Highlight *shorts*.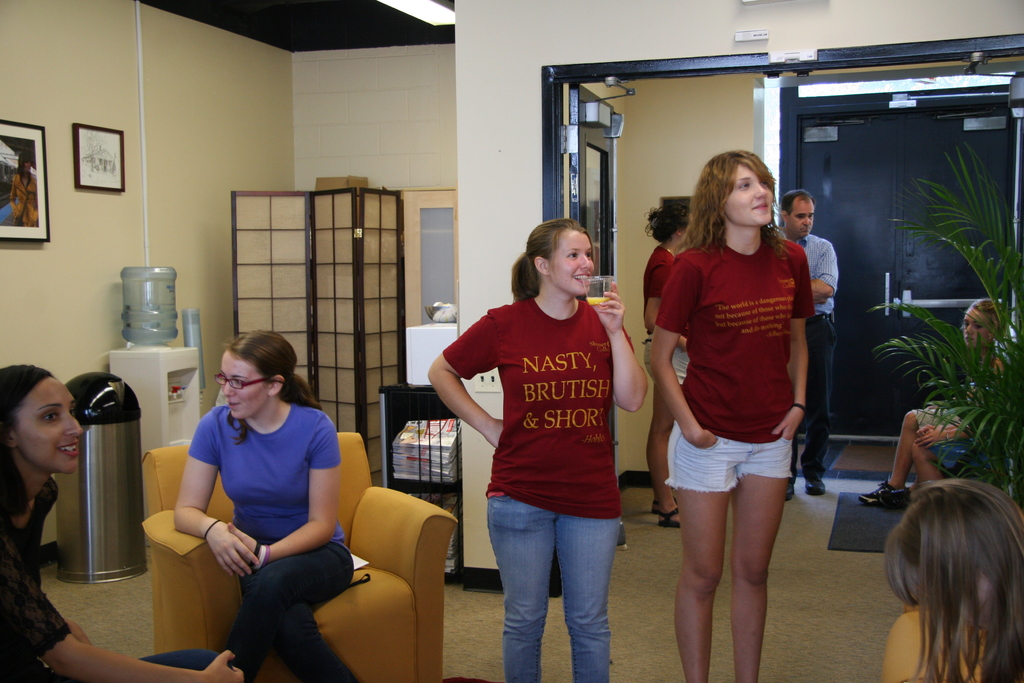
Highlighted region: <region>640, 337, 689, 387</region>.
